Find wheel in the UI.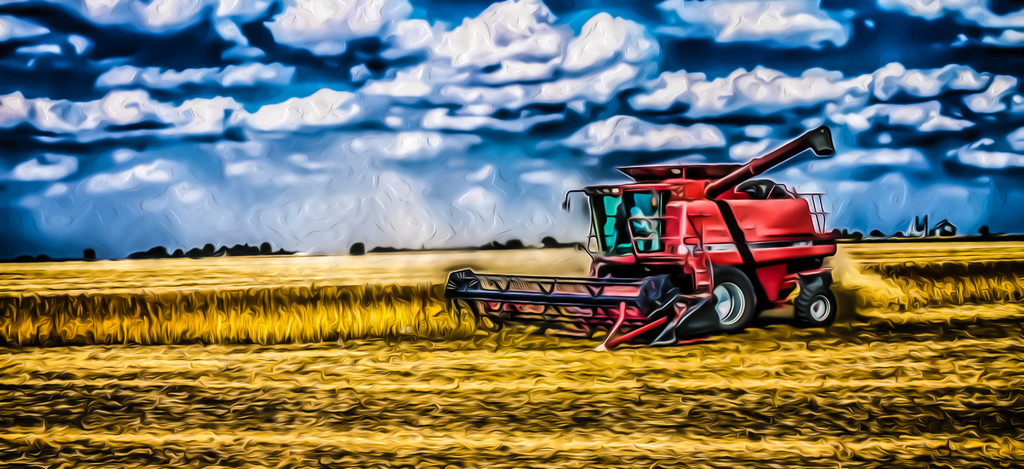
UI element at 704:276:765:332.
